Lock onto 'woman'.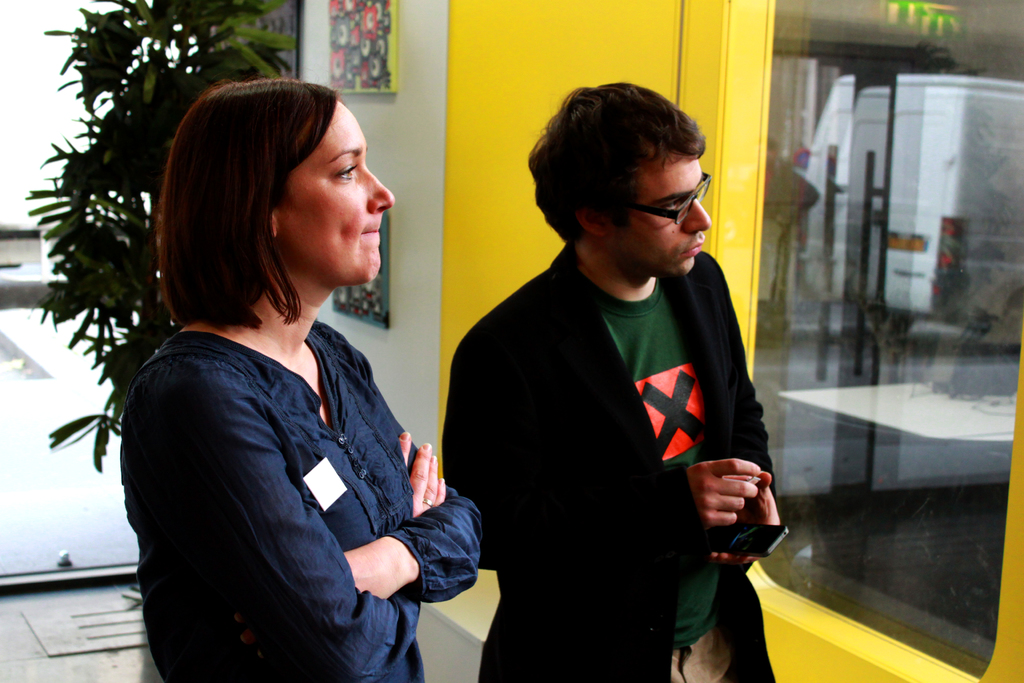
Locked: detection(107, 80, 462, 682).
